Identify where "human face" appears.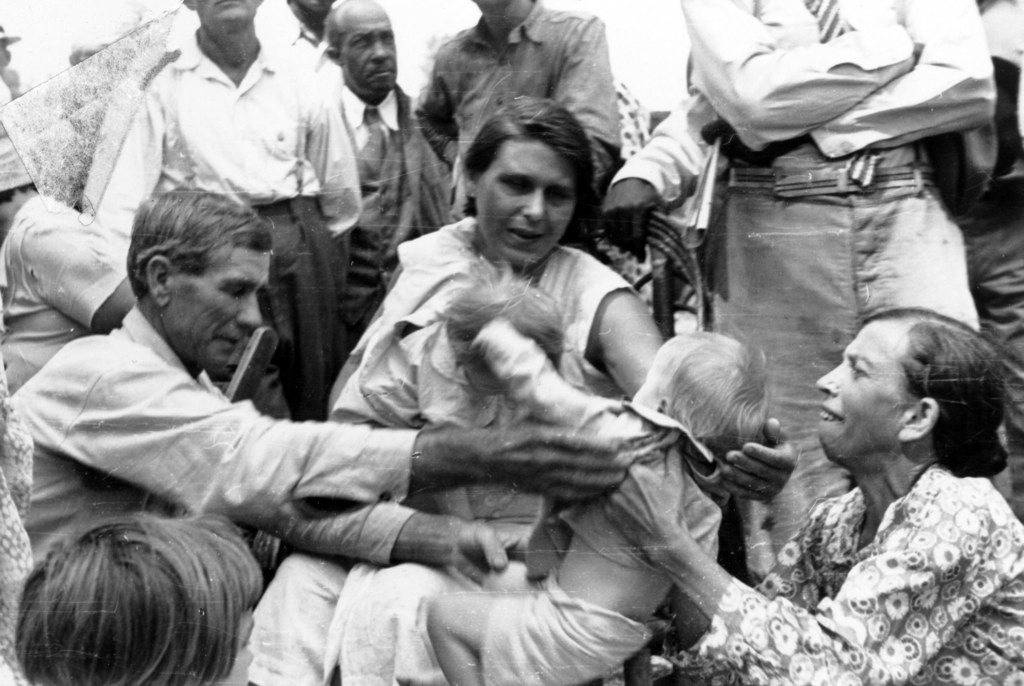
Appears at x1=473 y1=136 x2=573 y2=260.
